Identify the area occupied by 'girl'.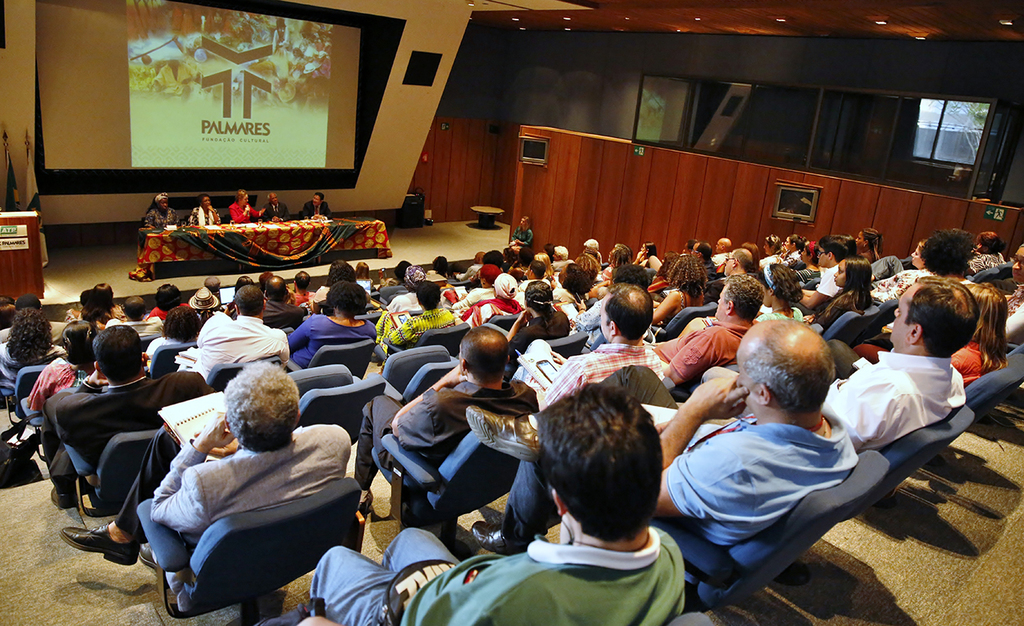
Area: x1=650, y1=249, x2=716, y2=336.
